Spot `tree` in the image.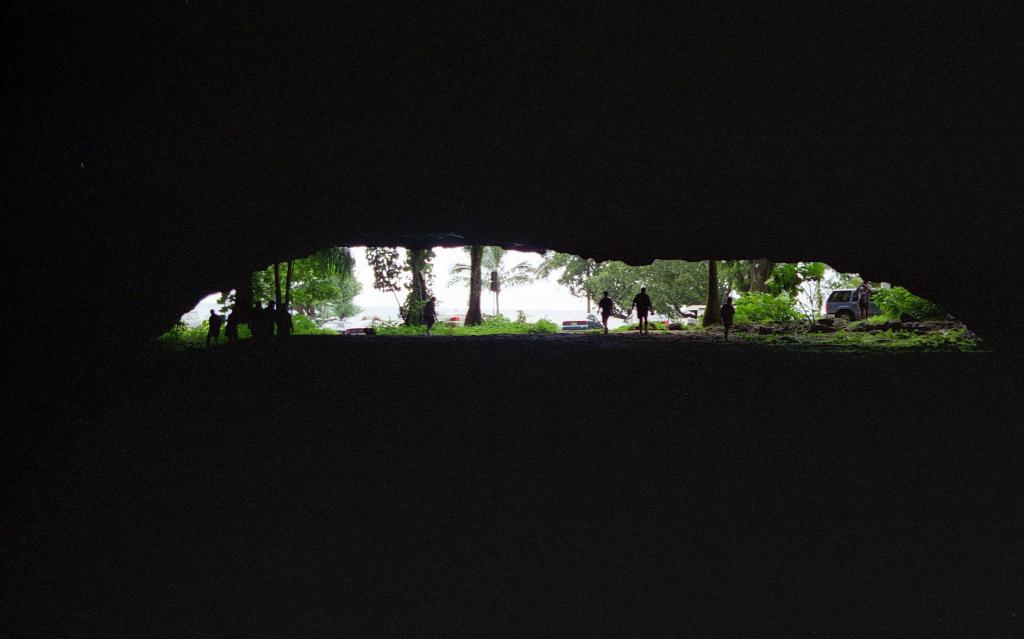
`tree` found at 364/241/401/294.
